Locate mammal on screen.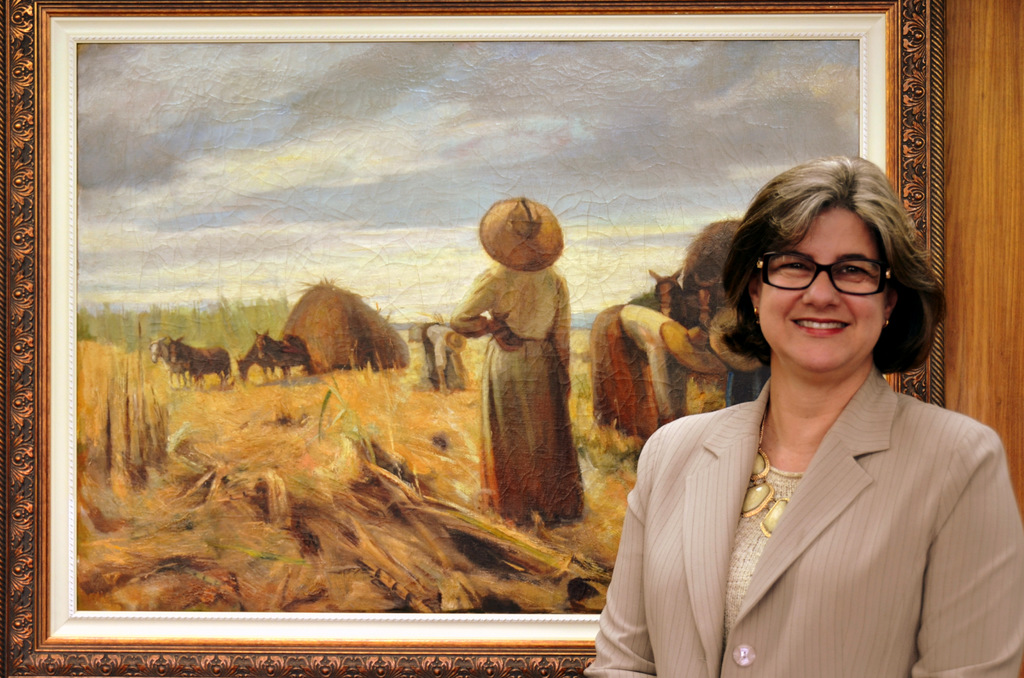
On screen at 150 337 184 385.
